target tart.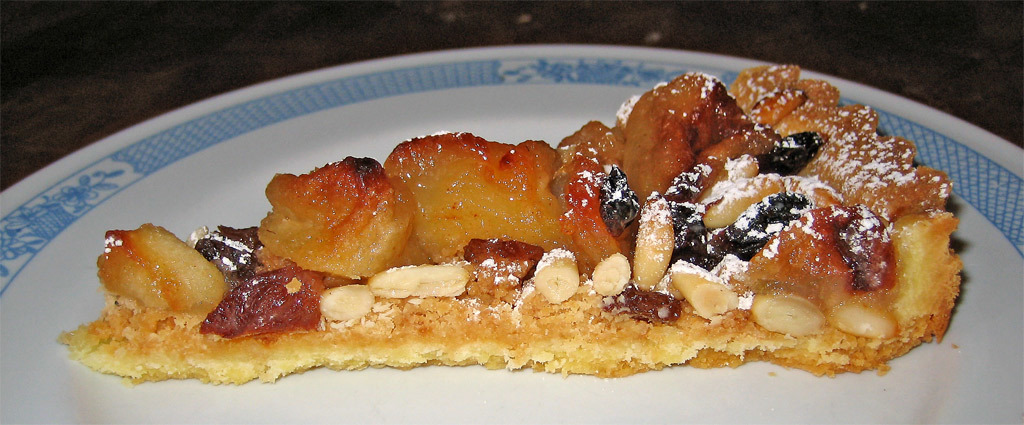
Target region: 18,76,970,397.
